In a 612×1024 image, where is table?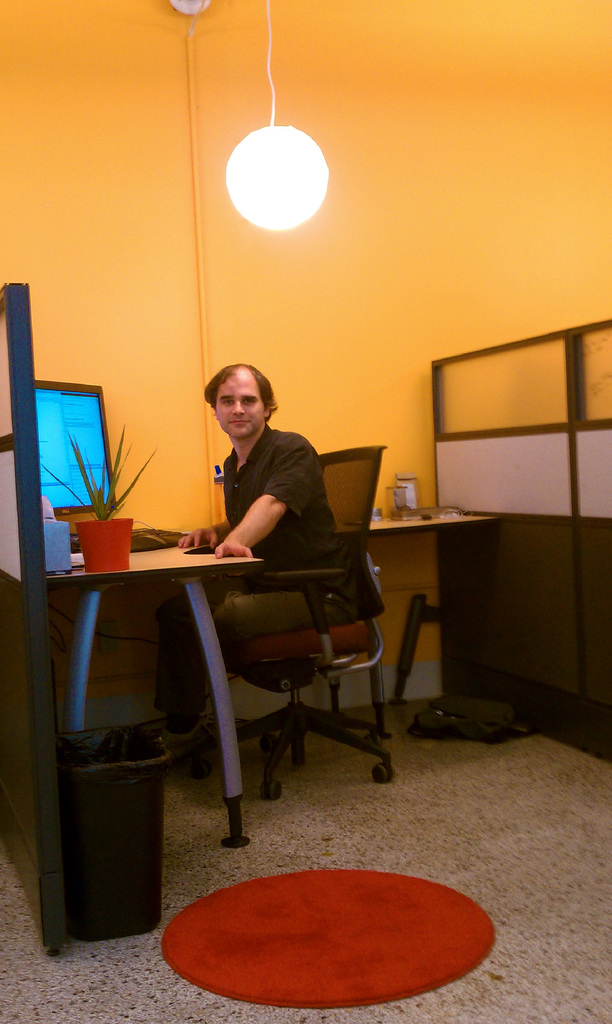
box(49, 543, 265, 840).
